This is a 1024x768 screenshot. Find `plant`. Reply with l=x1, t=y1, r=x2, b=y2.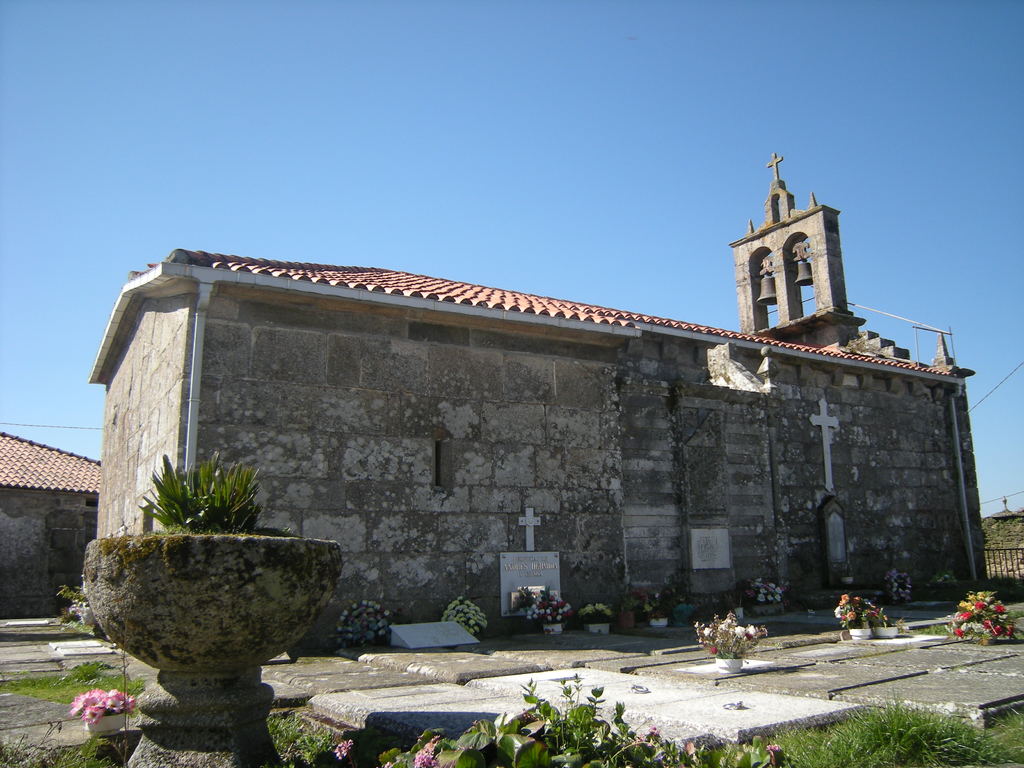
l=443, t=595, r=488, b=639.
